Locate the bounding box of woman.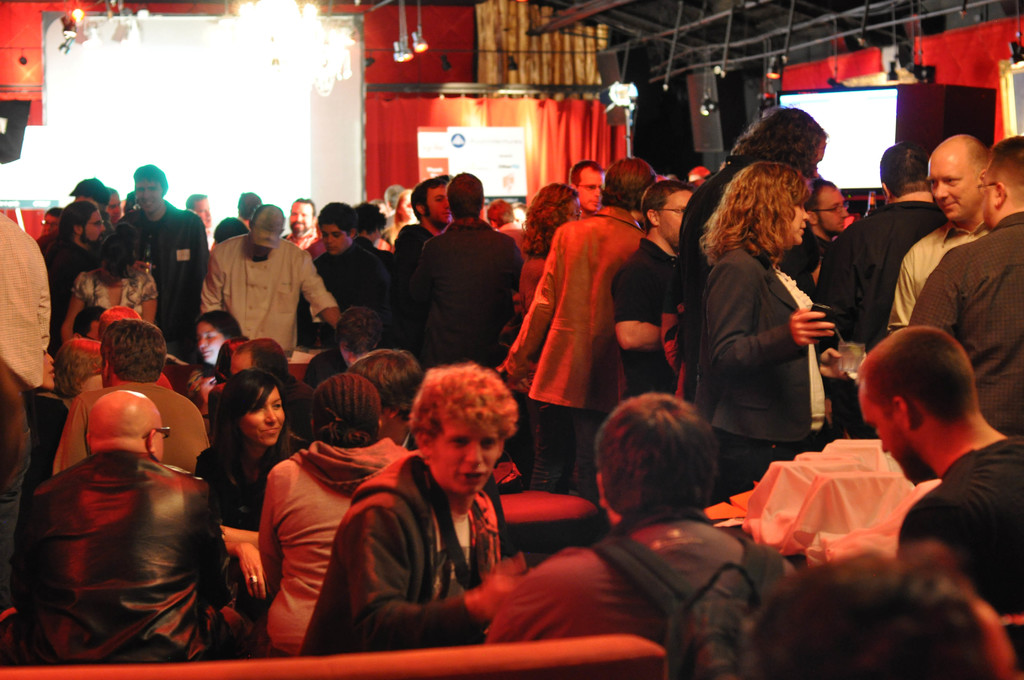
Bounding box: select_region(194, 367, 298, 597).
